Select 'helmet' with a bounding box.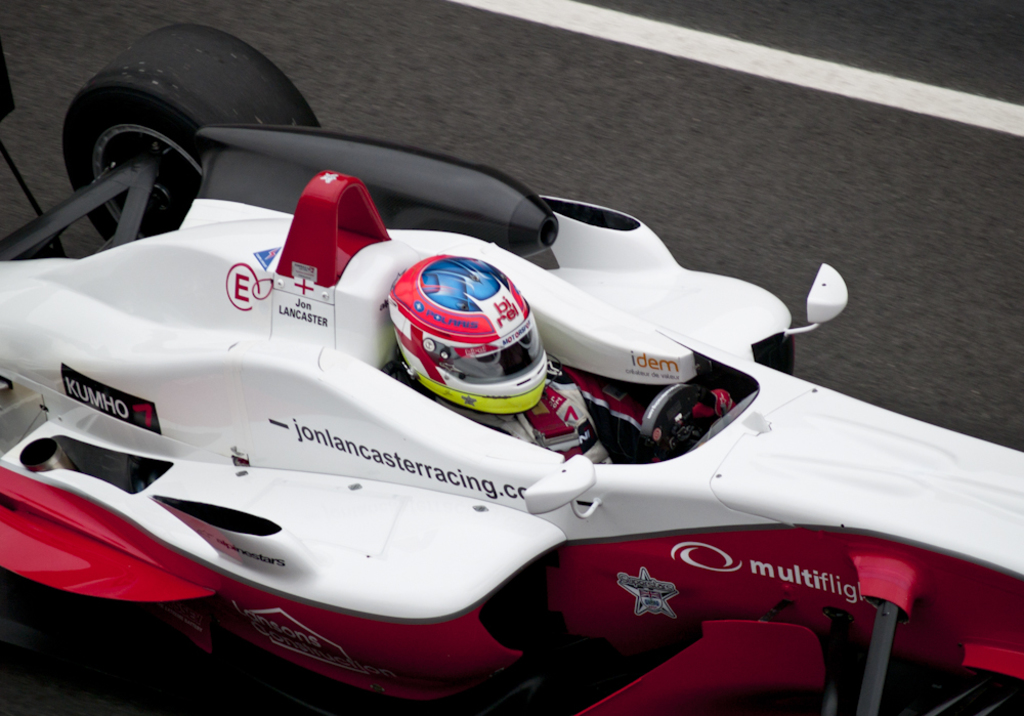
l=380, t=249, r=550, b=414.
